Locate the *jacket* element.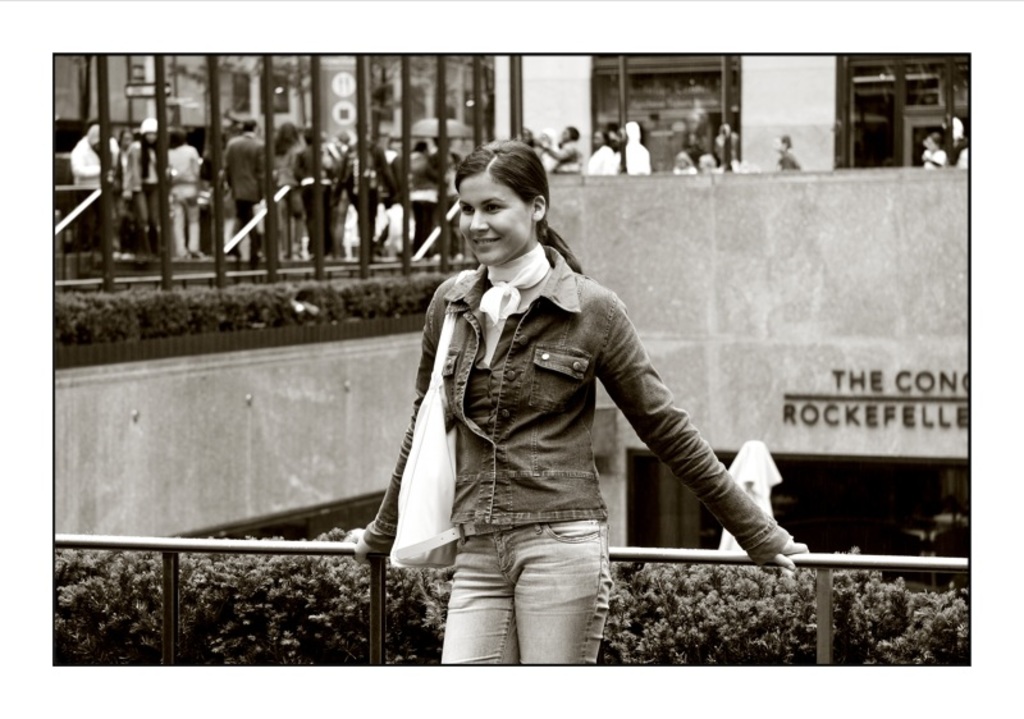
Element bbox: bbox(361, 244, 801, 577).
